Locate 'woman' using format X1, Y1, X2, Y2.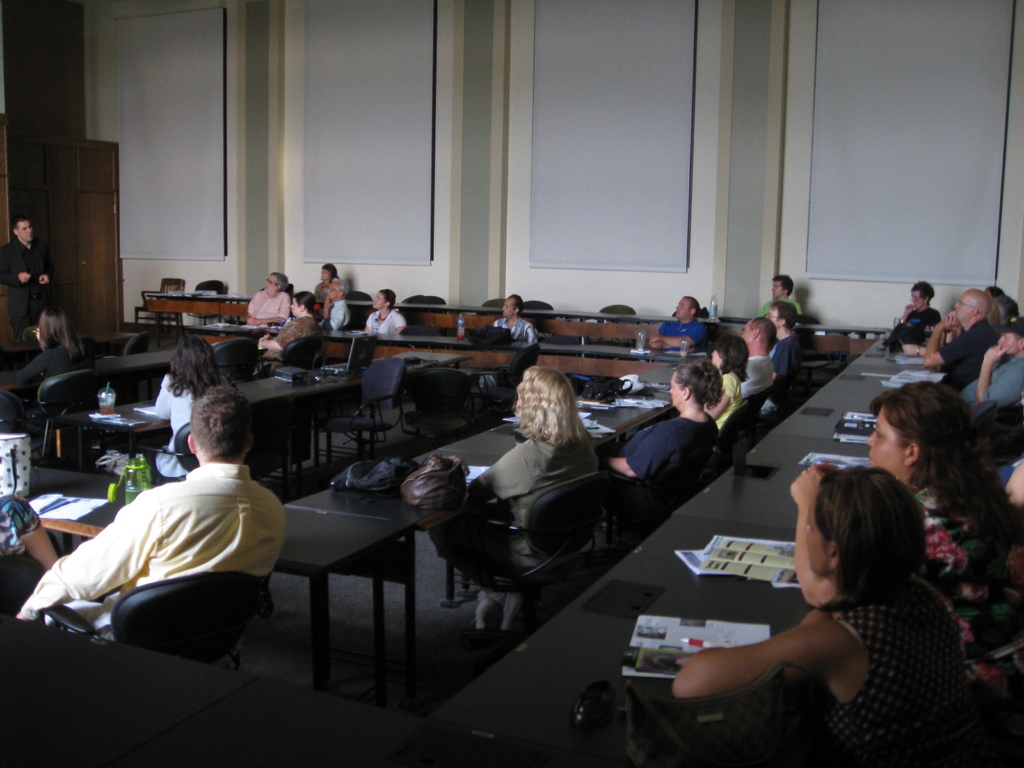
597, 356, 727, 487.
